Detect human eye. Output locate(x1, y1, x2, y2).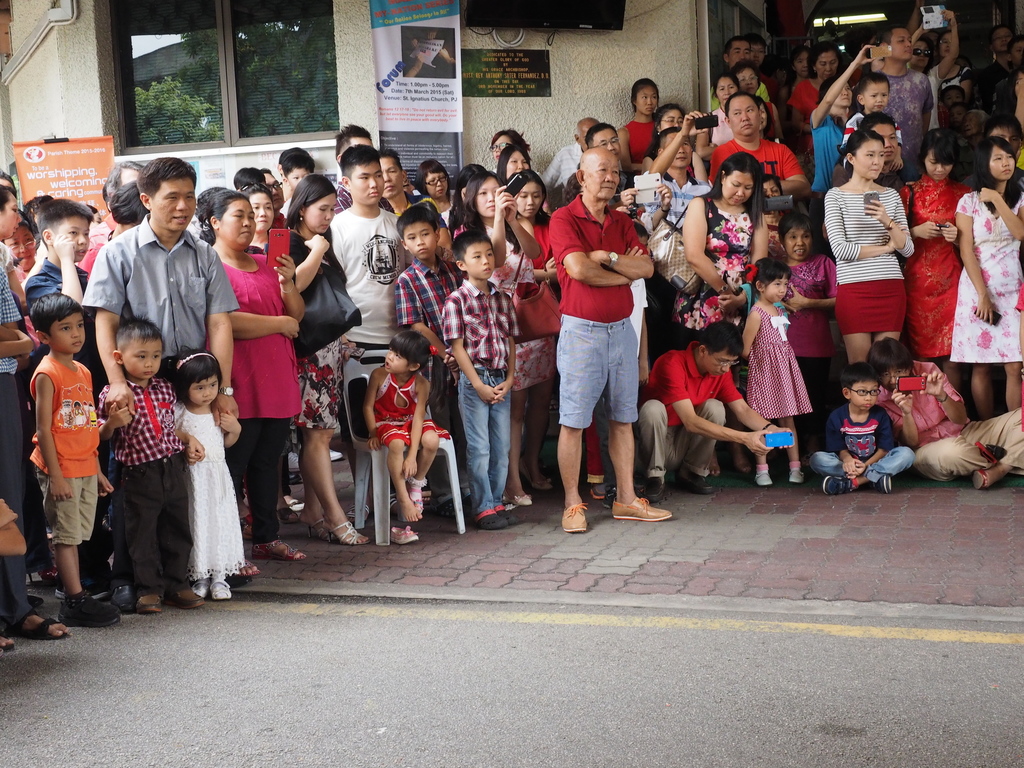
locate(182, 193, 195, 200).
